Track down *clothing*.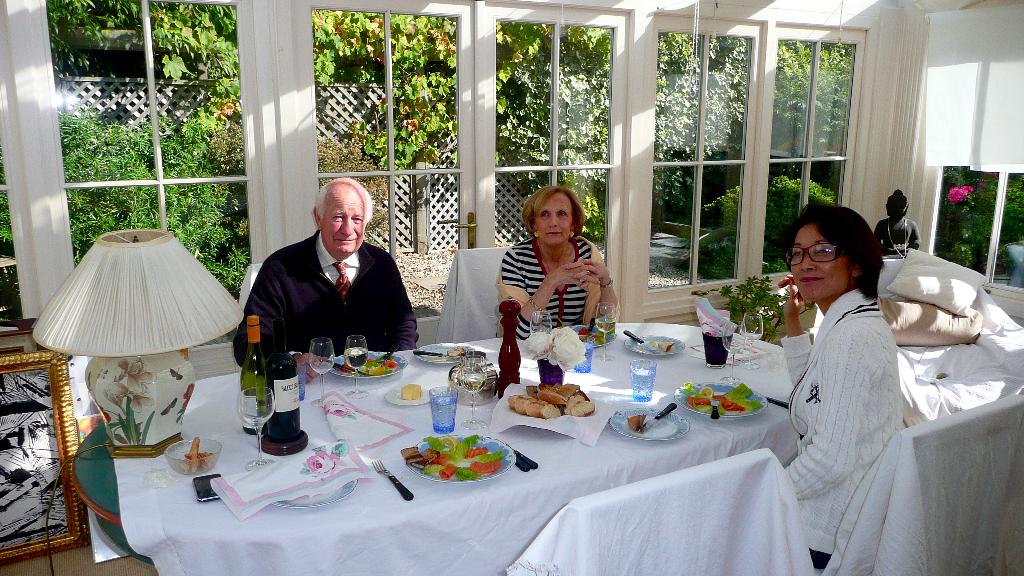
Tracked to box(495, 234, 622, 337).
